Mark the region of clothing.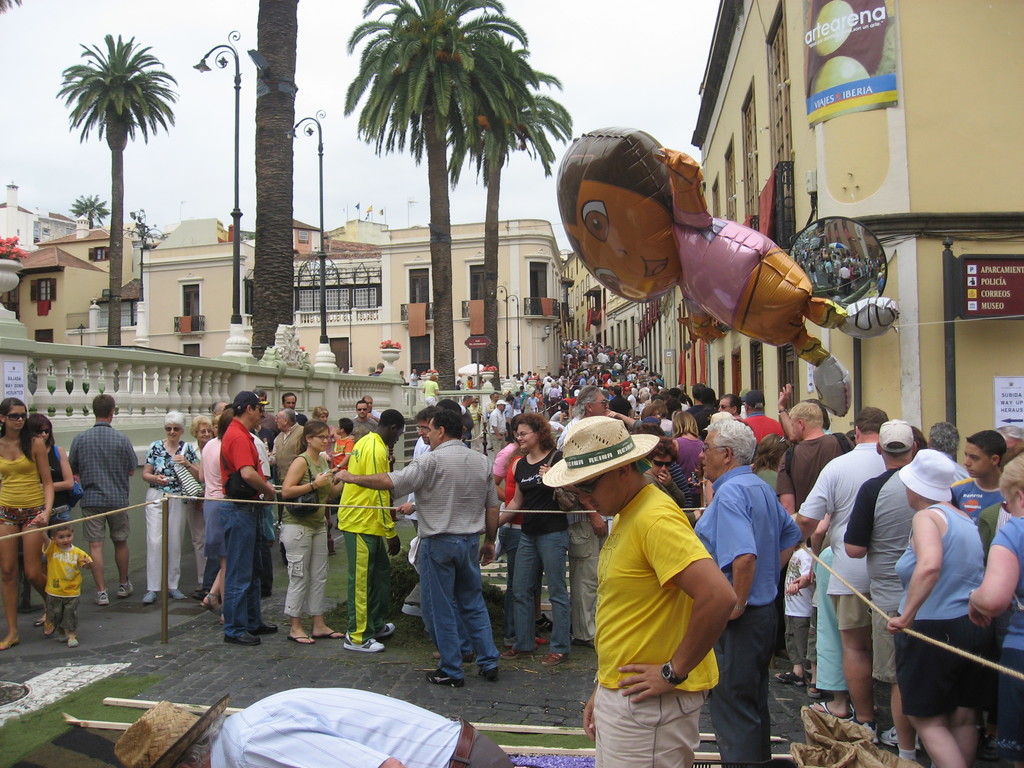
Region: bbox=[550, 387, 559, 401].
